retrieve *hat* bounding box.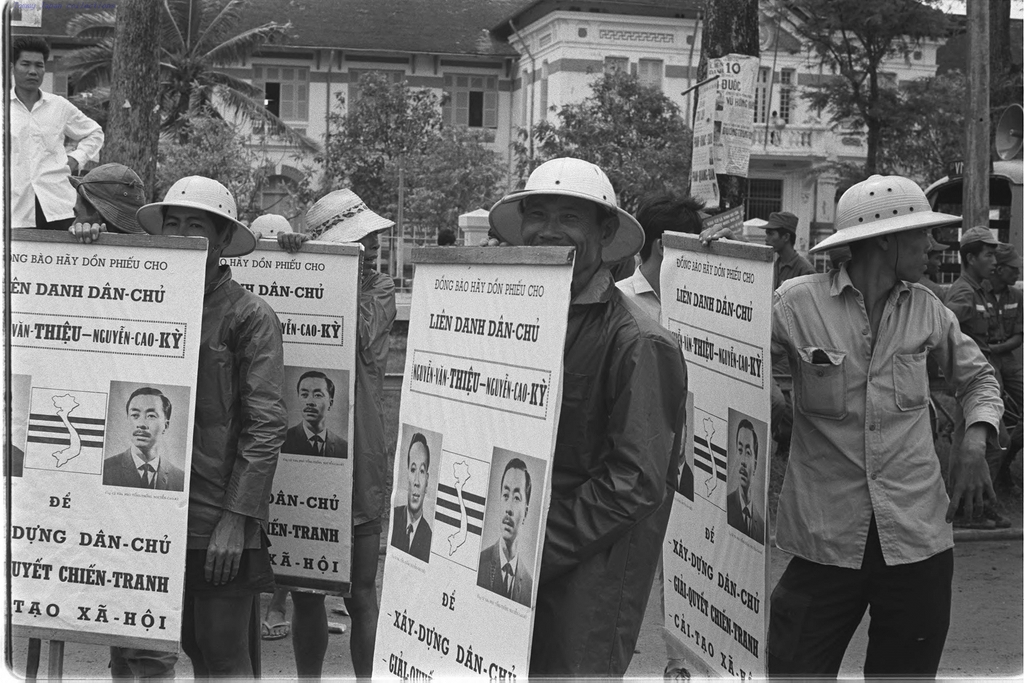
Bounding box: 138, 174, 257, 259.
